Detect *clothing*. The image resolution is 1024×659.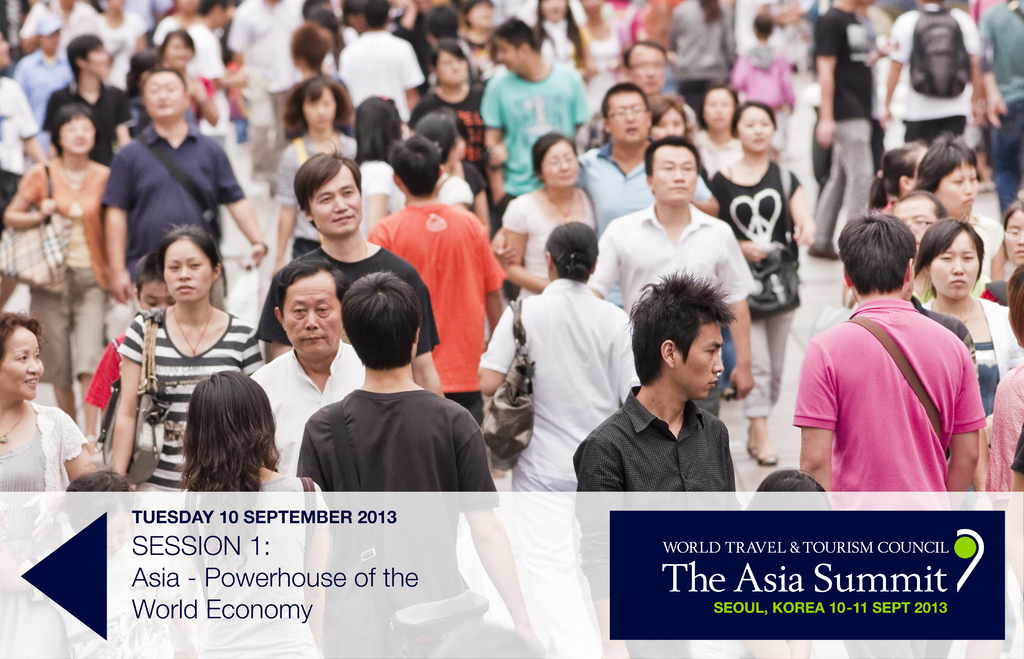
crop(179, 473, 319, 658).
